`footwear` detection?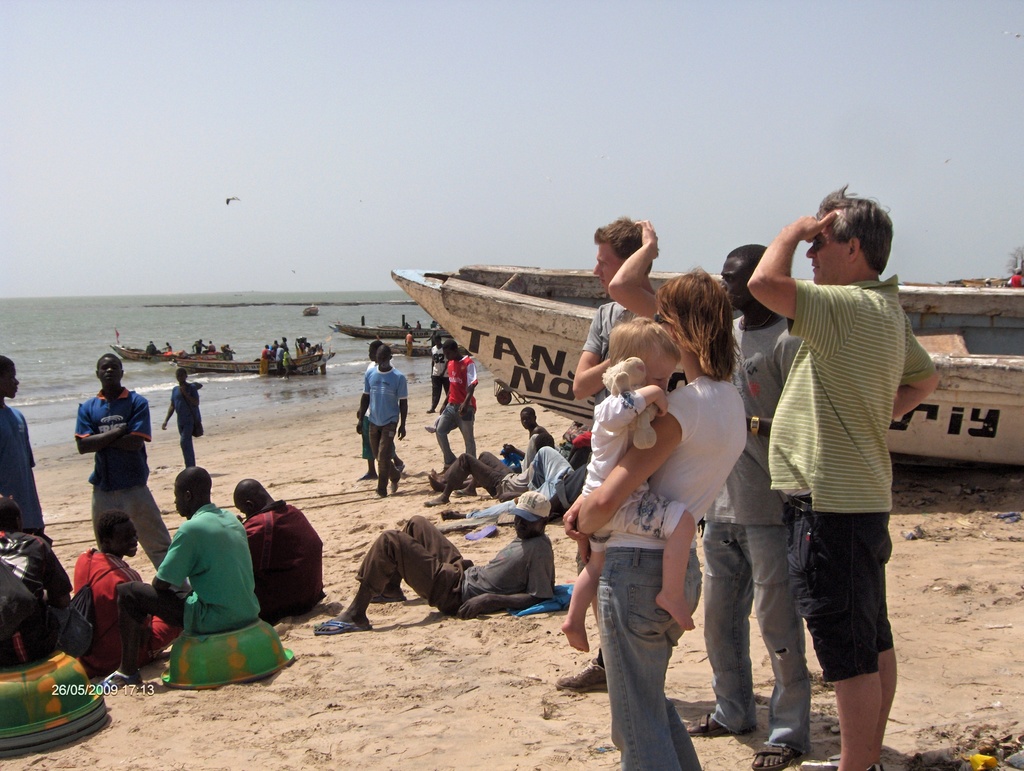
(x1=321, y1=610, x2=347, y2=624)
